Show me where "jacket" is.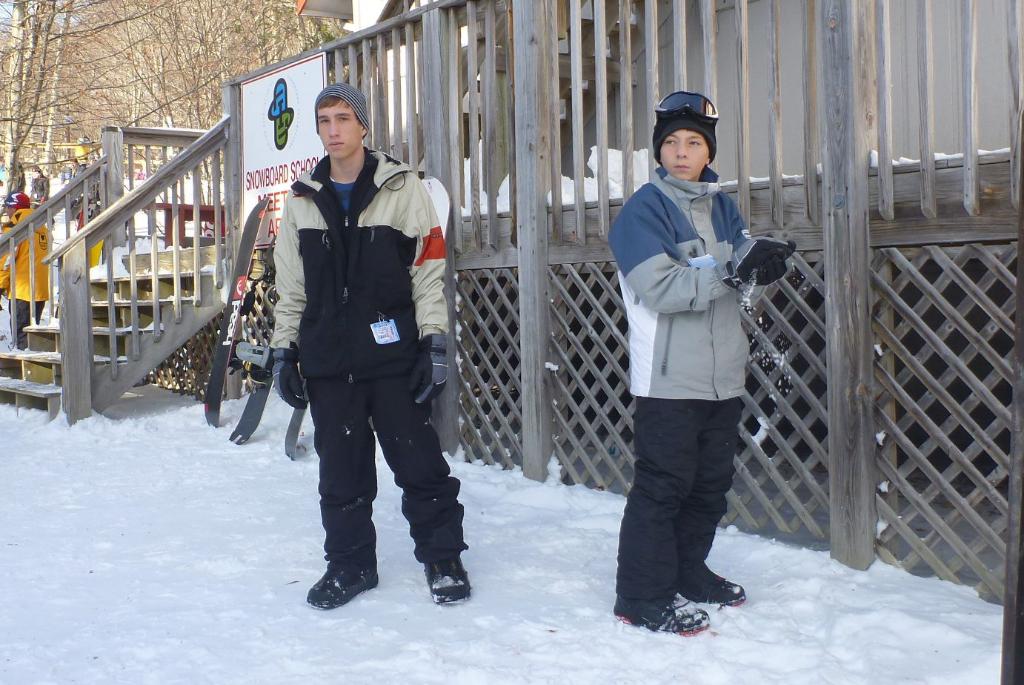
"jacket" is at bbox=[248, 90, 436, 408].
